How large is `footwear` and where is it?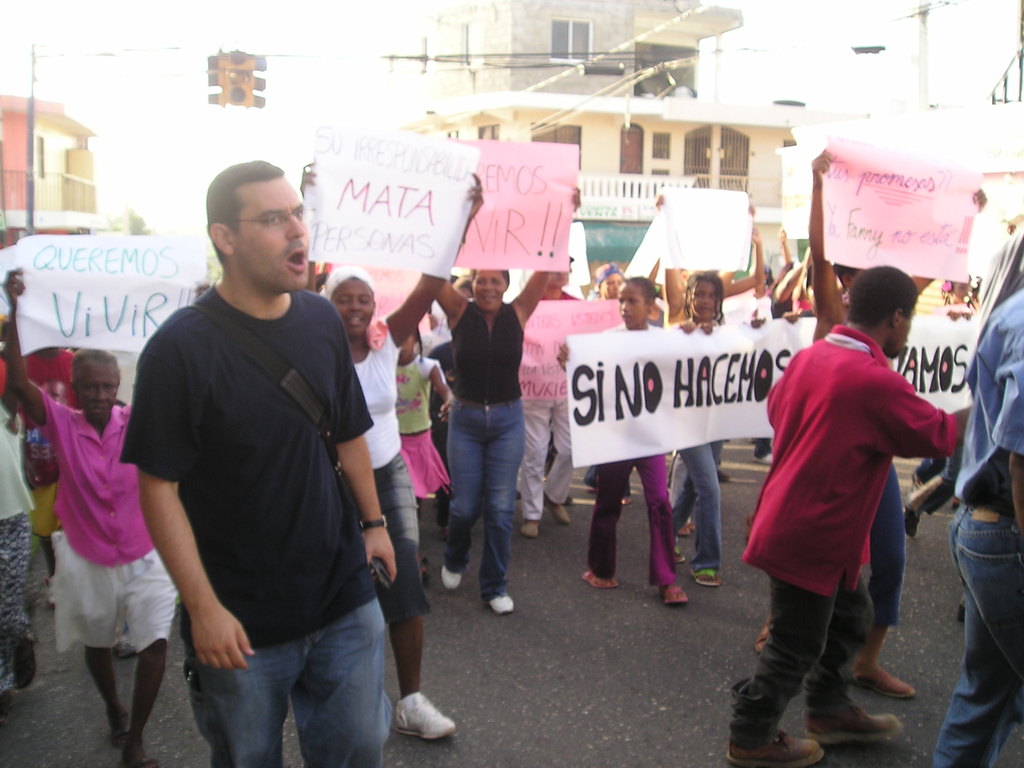
Bounding box: {"left": 588, "top": 482, "right": 599, "bottom": 497}.
